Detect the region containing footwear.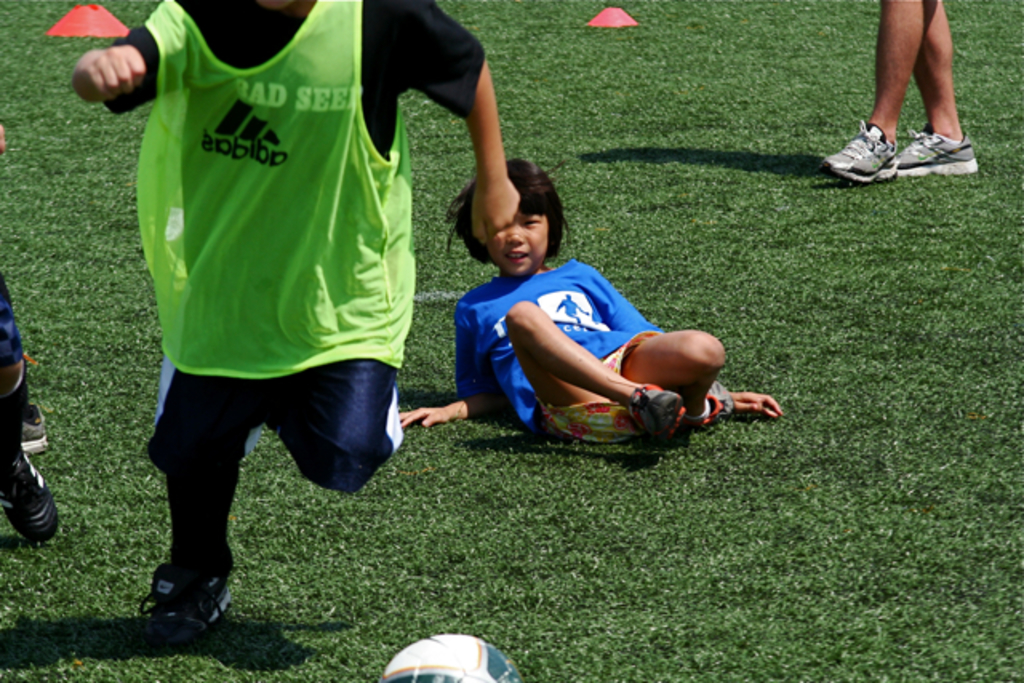
829, 114, 899, 178.
